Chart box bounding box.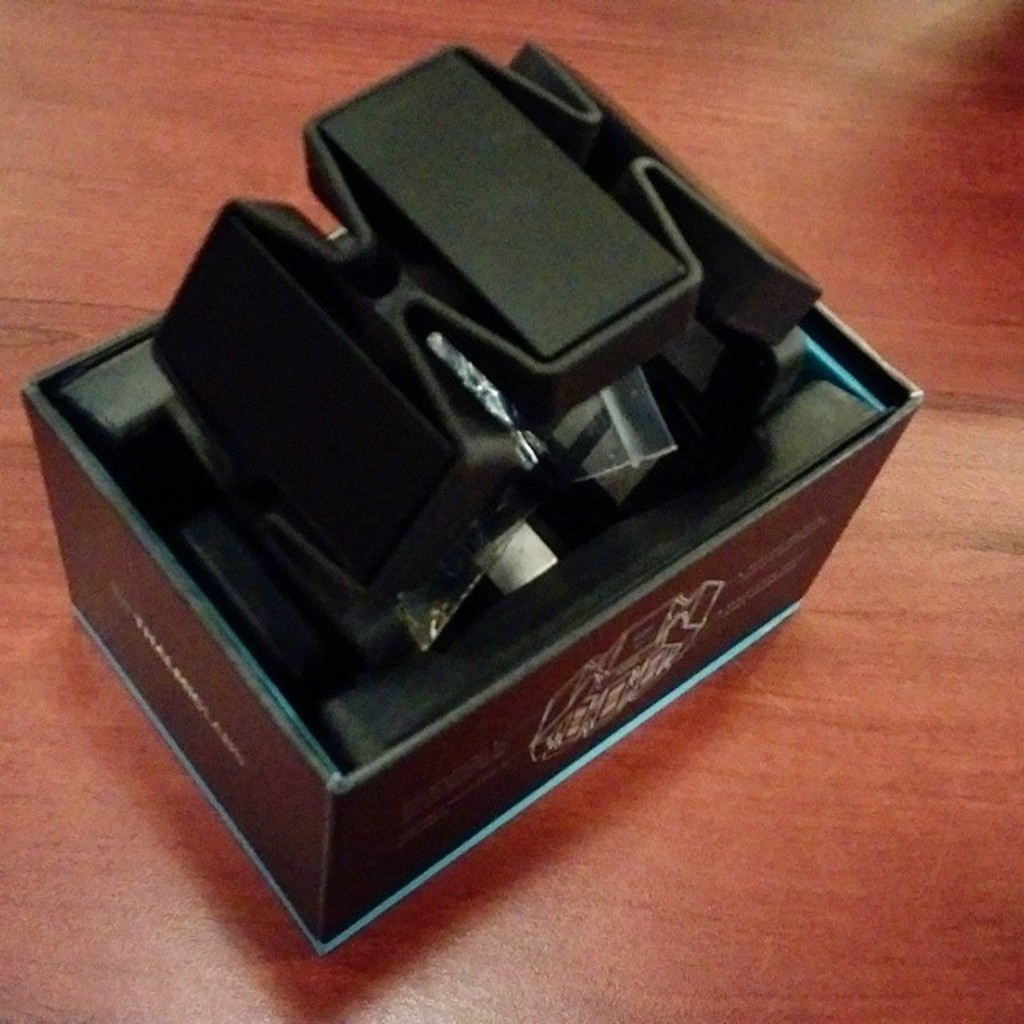
Charted: box=[21, 43, 925, 954].
